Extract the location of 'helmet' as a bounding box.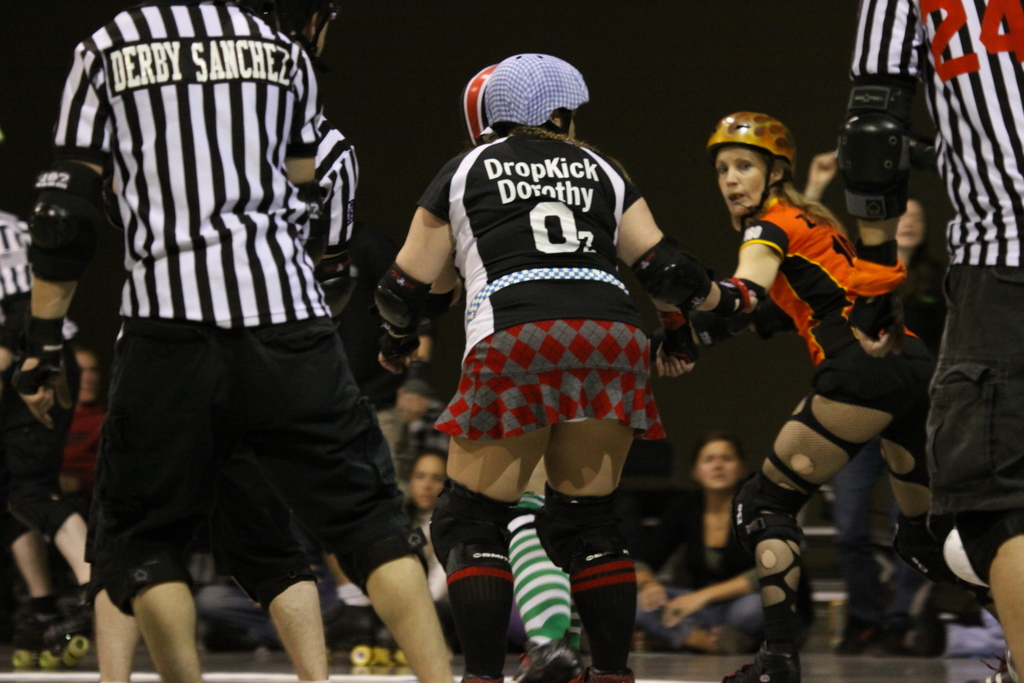
[252,0,335,64].
